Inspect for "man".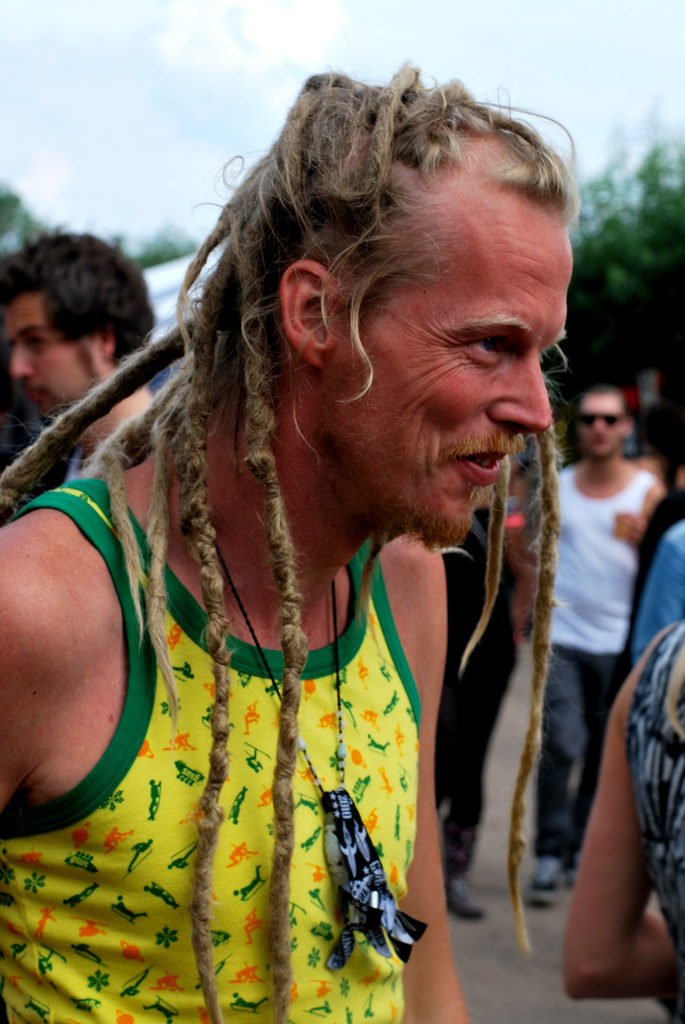
Inspection: <bbox>0, 64, 590, 1023</bbox>.
